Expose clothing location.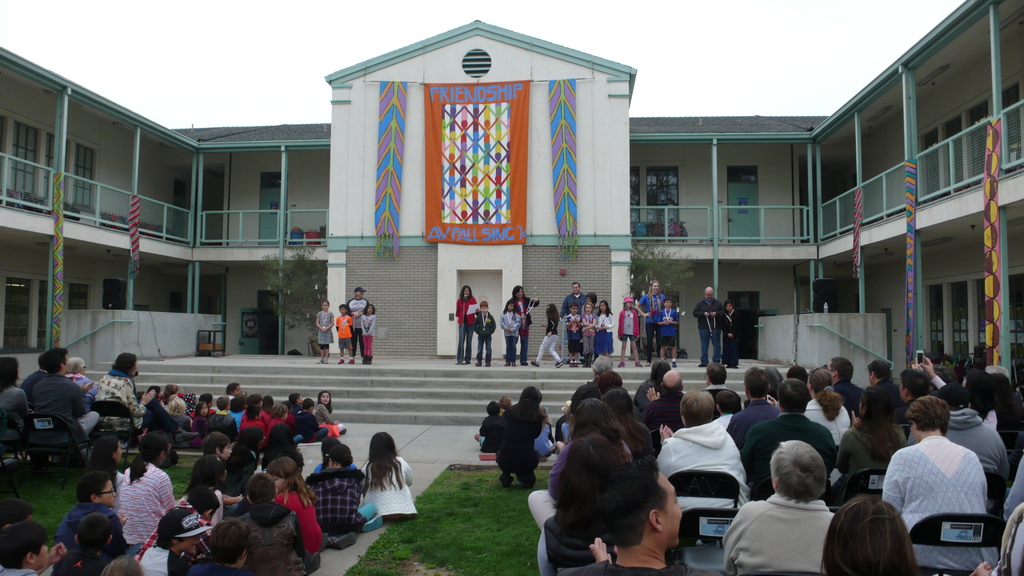
Exposed at <bbox>260, 411, 270, 423</bbox>.
